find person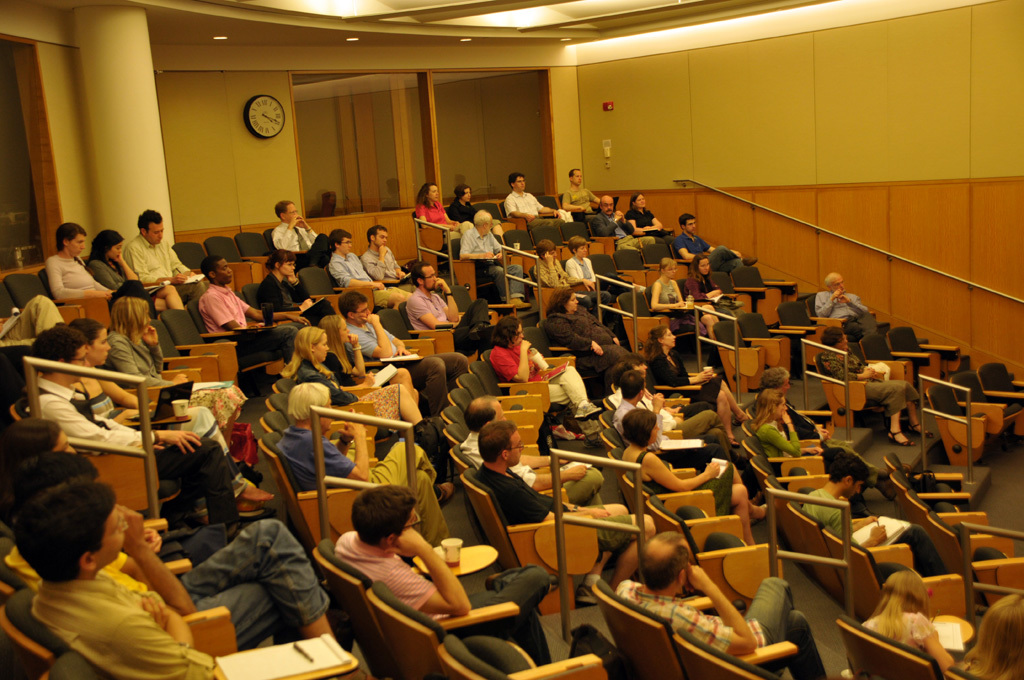
bbox=(302, 313, 424, 433)
